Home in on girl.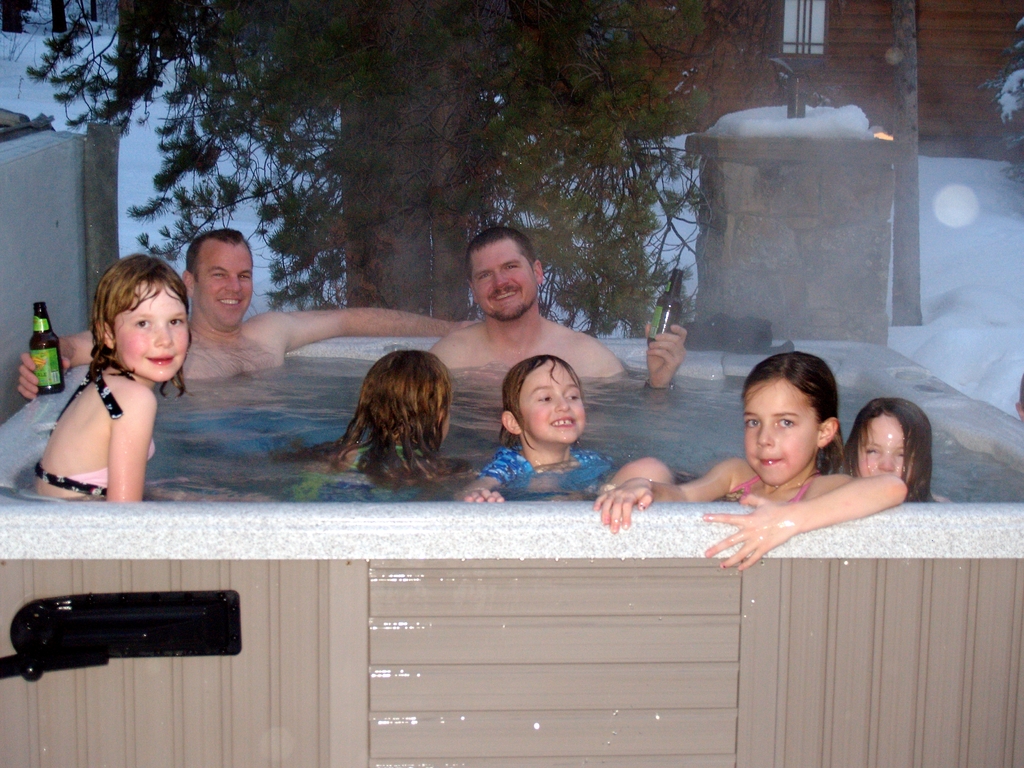
Homed in at [35, 253, 190, 511].
